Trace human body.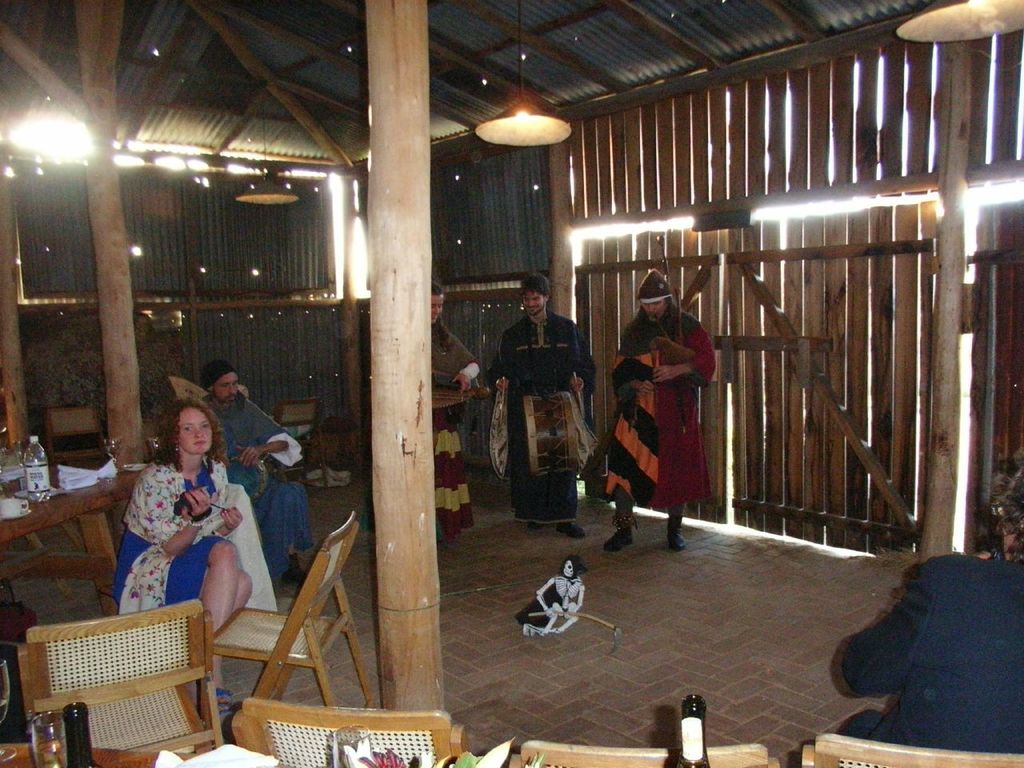
Traced to 429,282,483,538.
